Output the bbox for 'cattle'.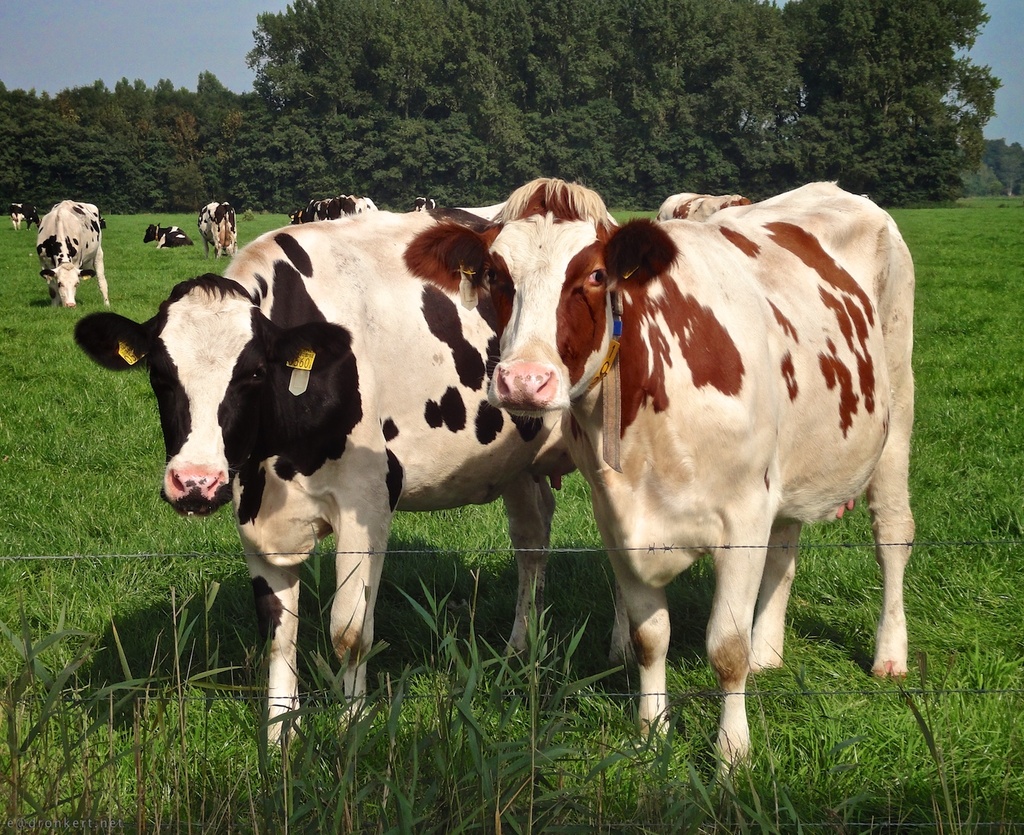
crop(67, 202, 584, 774).
